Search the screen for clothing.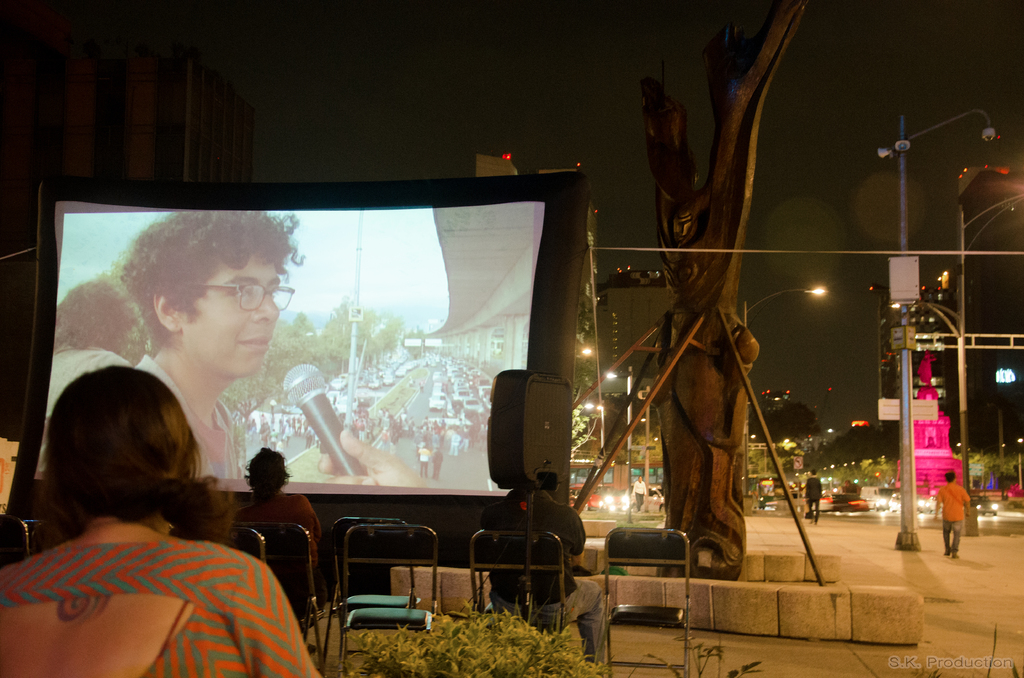
Found at (left=936, top=481, right=975, bottom=551).
